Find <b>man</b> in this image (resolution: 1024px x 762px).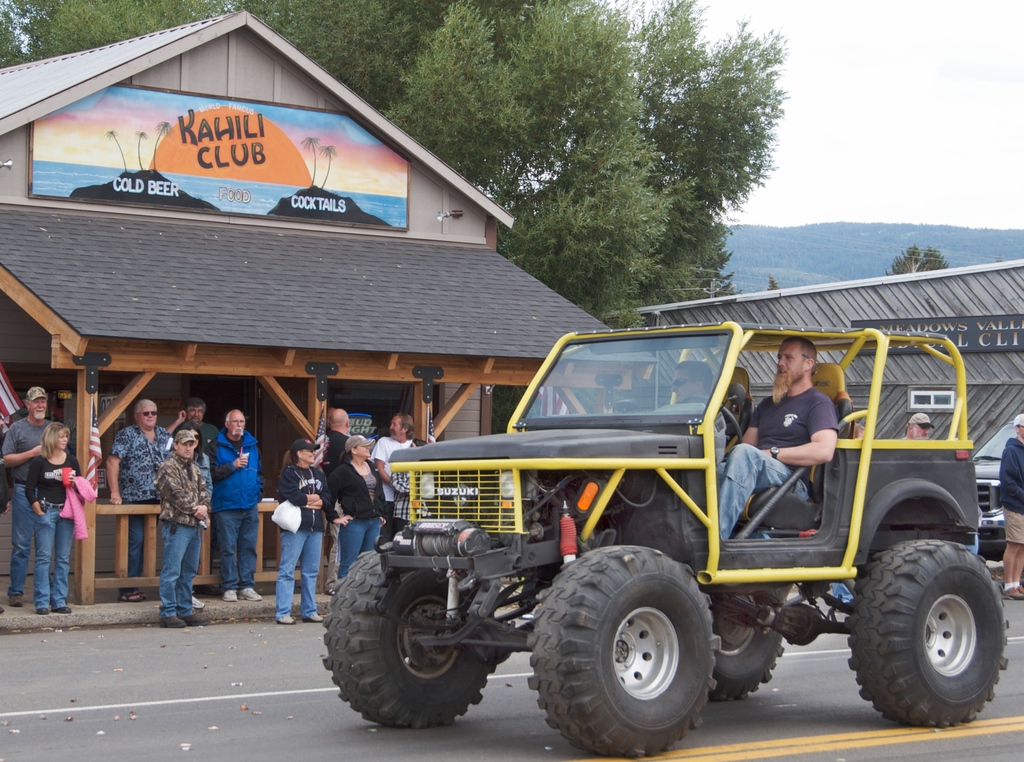
bbox=[369, 412, 417, 510].
